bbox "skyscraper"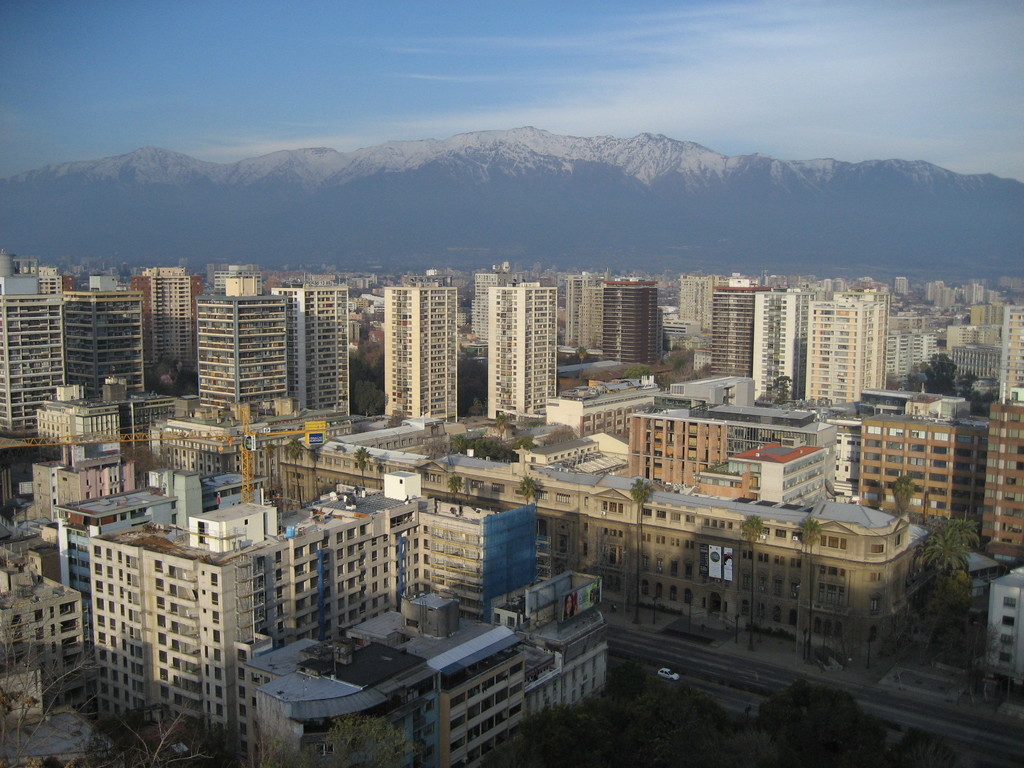
<box>488,277,554,419</box>
